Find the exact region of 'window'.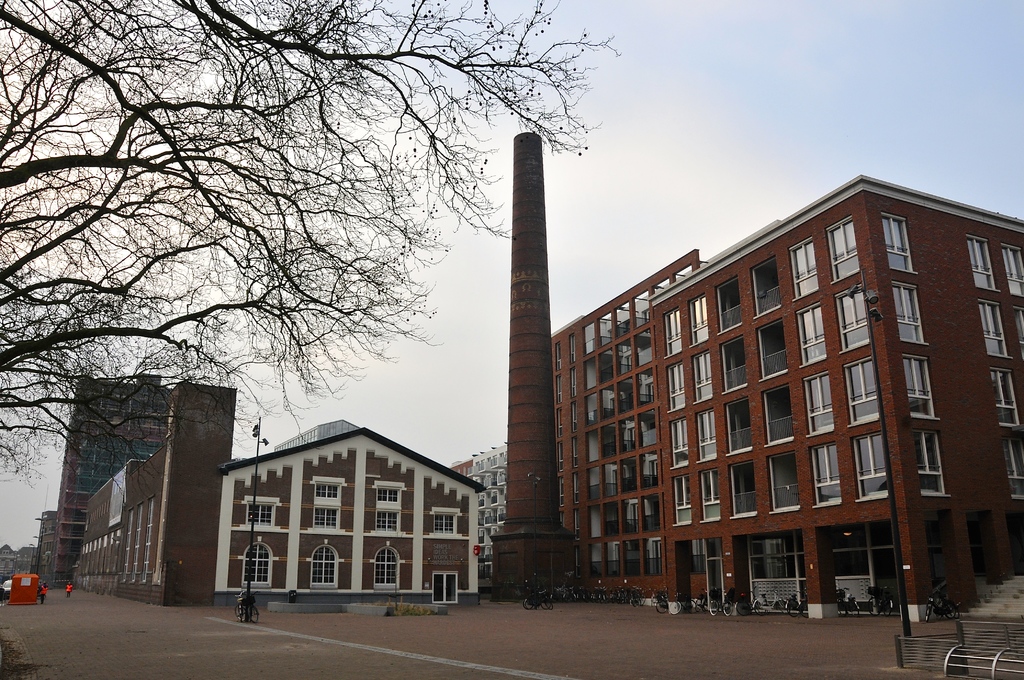
Exact region: bbox(556, 475, 566, 506).
